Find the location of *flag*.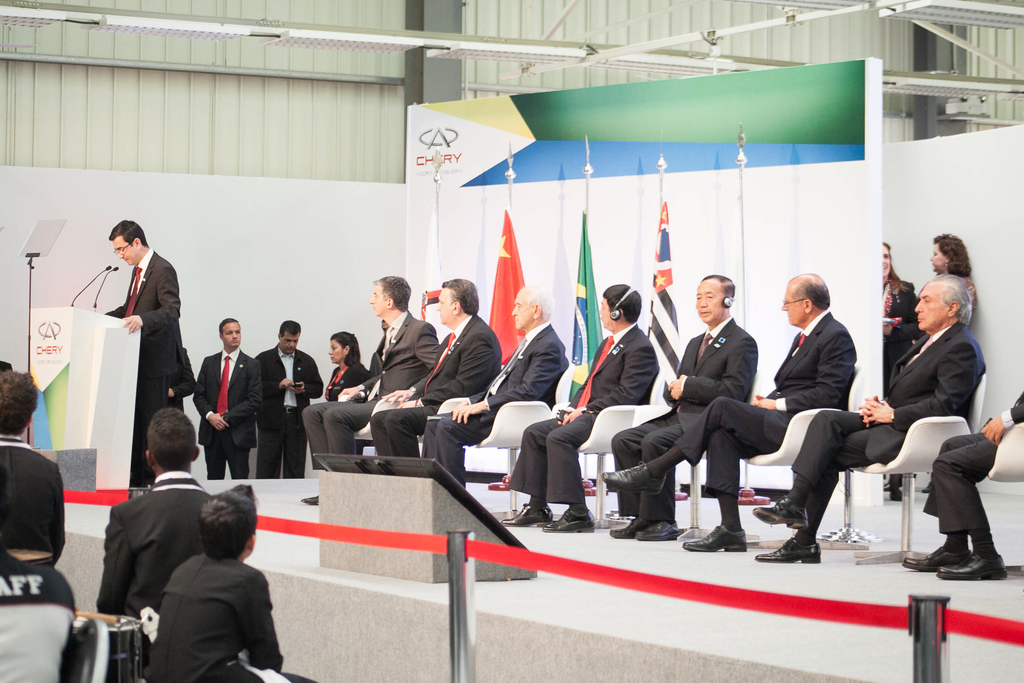
Location: bbox=[483, 202, 542, 360].
